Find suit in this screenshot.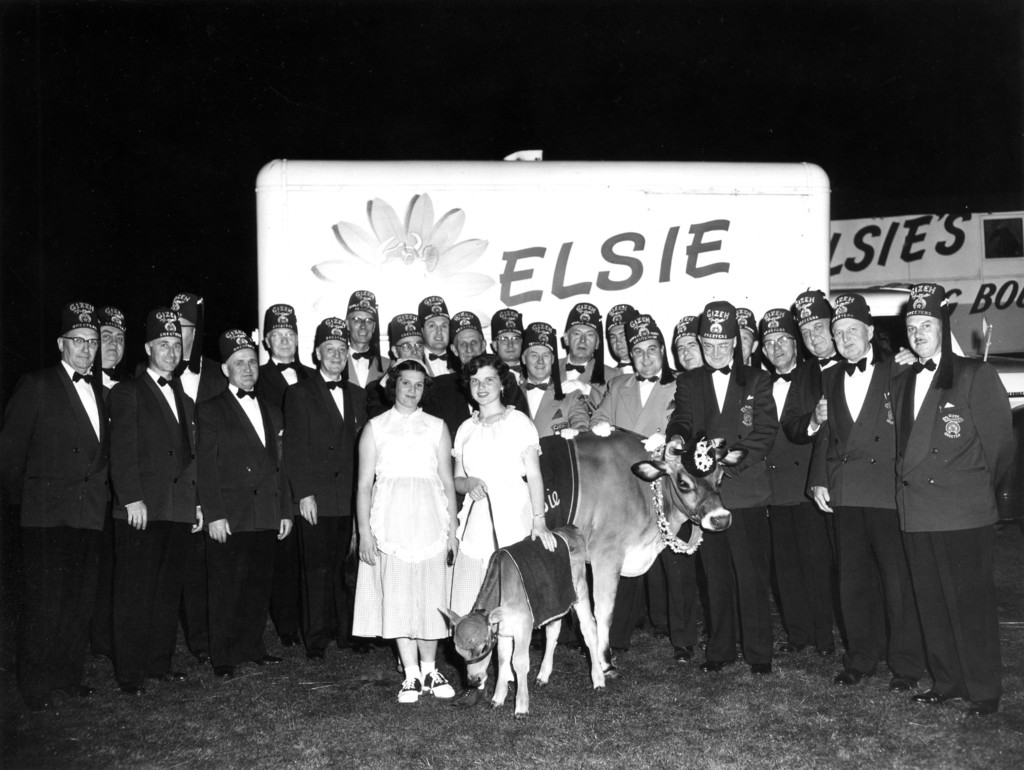
The bounding box for suit is 586 366 689 654.
